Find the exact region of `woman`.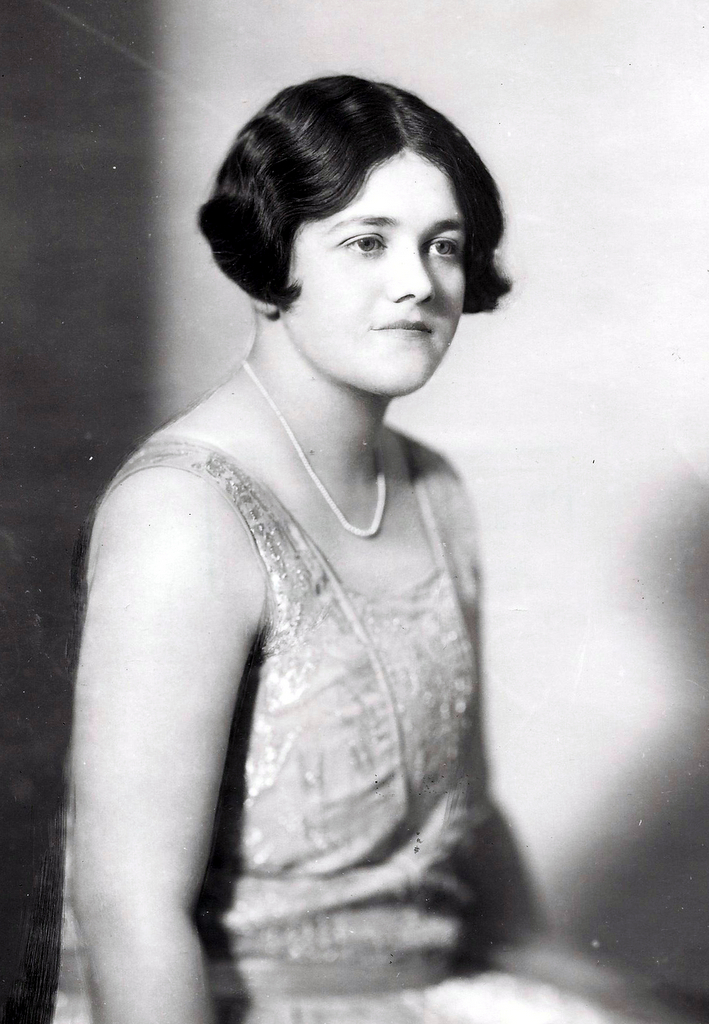
Exact region: 28, 72, 573, 985.
